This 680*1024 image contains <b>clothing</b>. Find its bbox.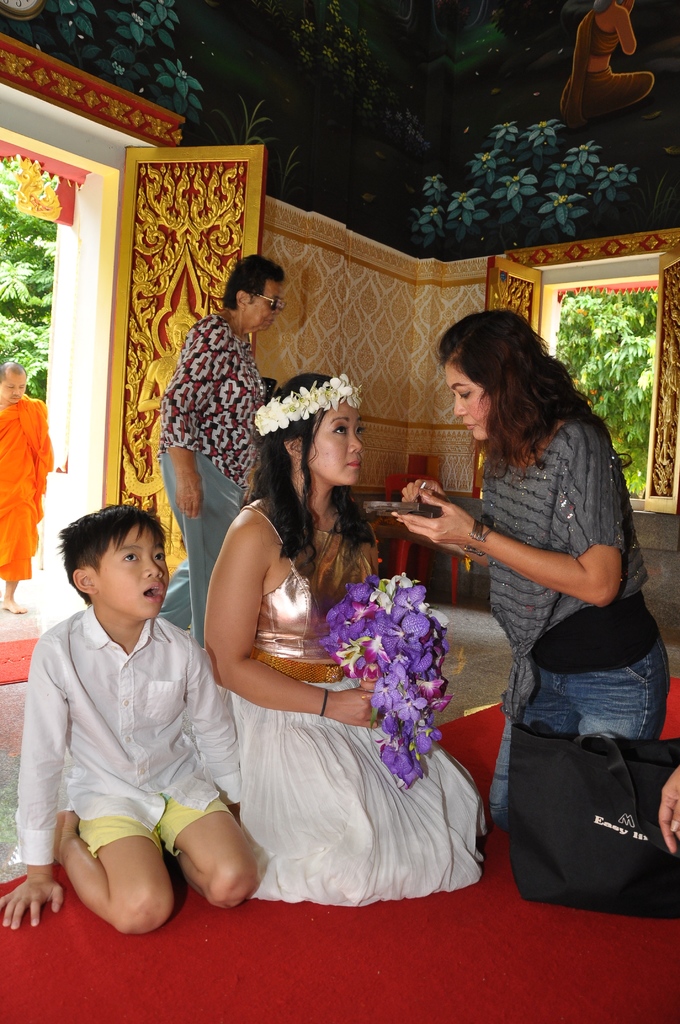
[474, 410, 672, 826].
